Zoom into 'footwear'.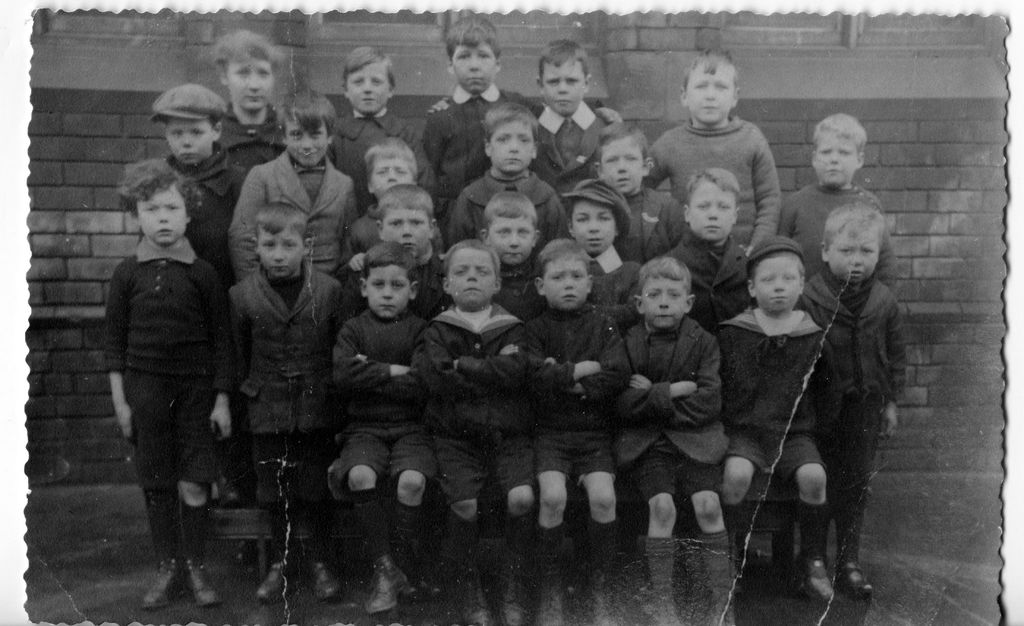
Zoom target: (191,563,222,606).
